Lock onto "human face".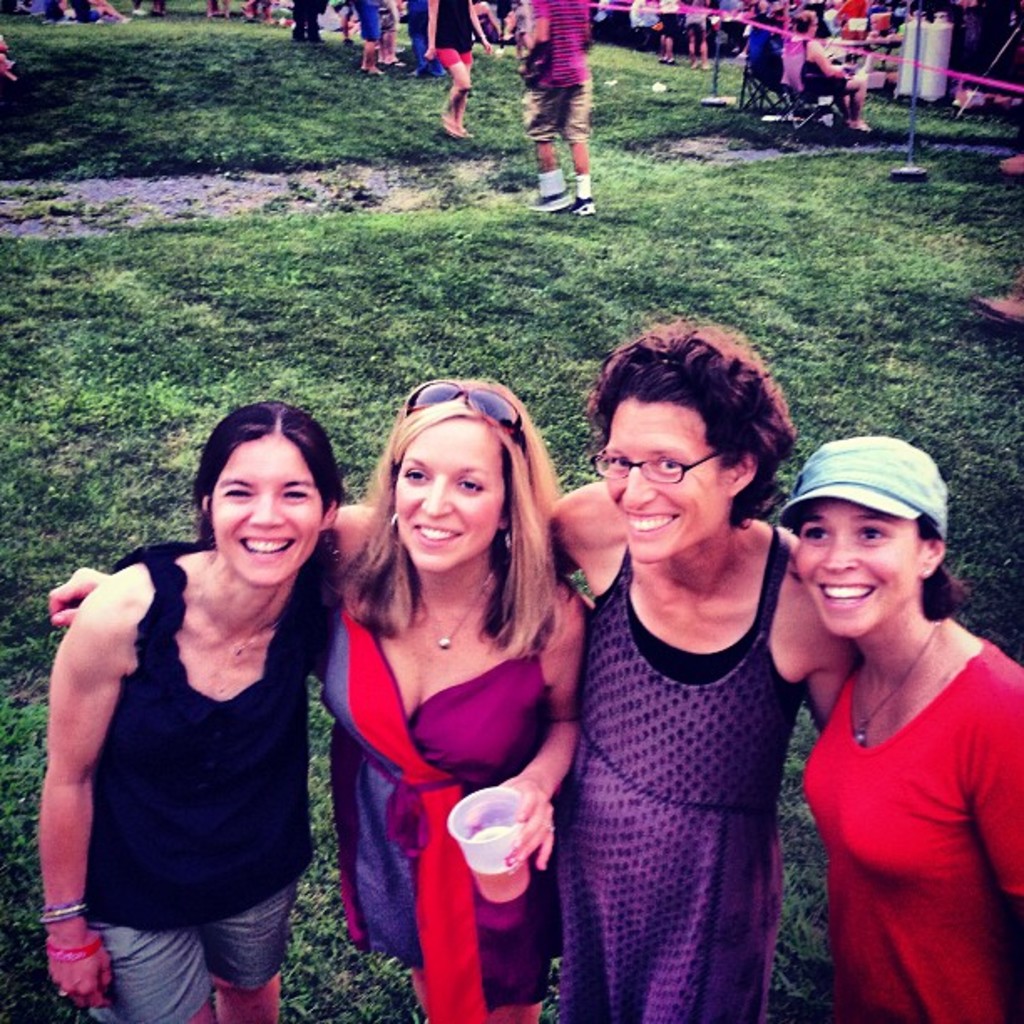
Locked: rect(204, 432, 321, 589).
